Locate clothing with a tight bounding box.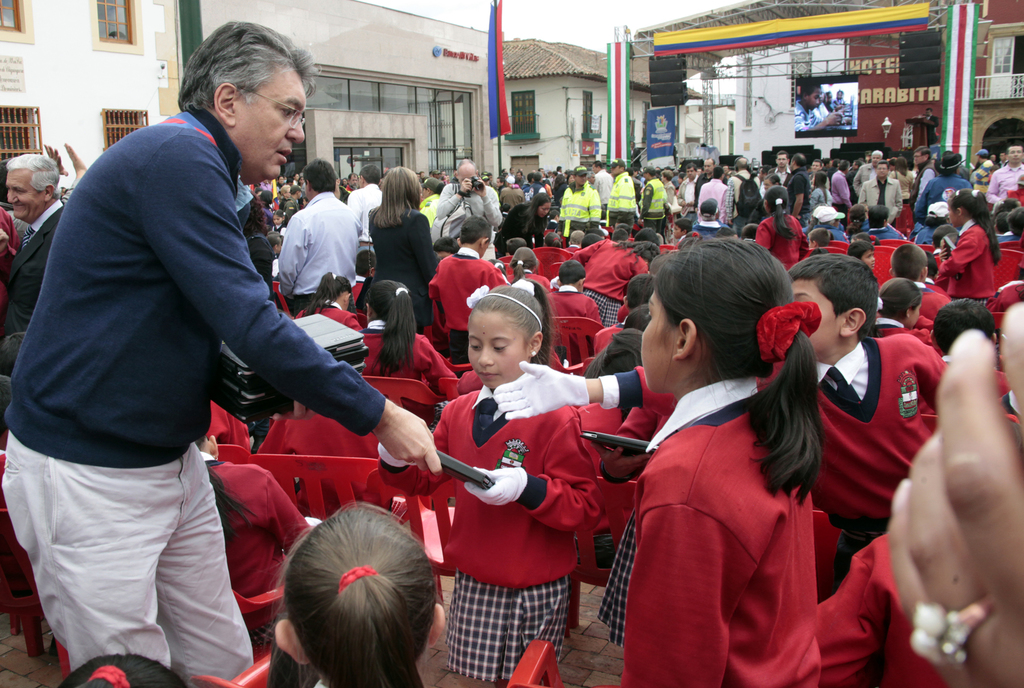
6,207,27,234.
